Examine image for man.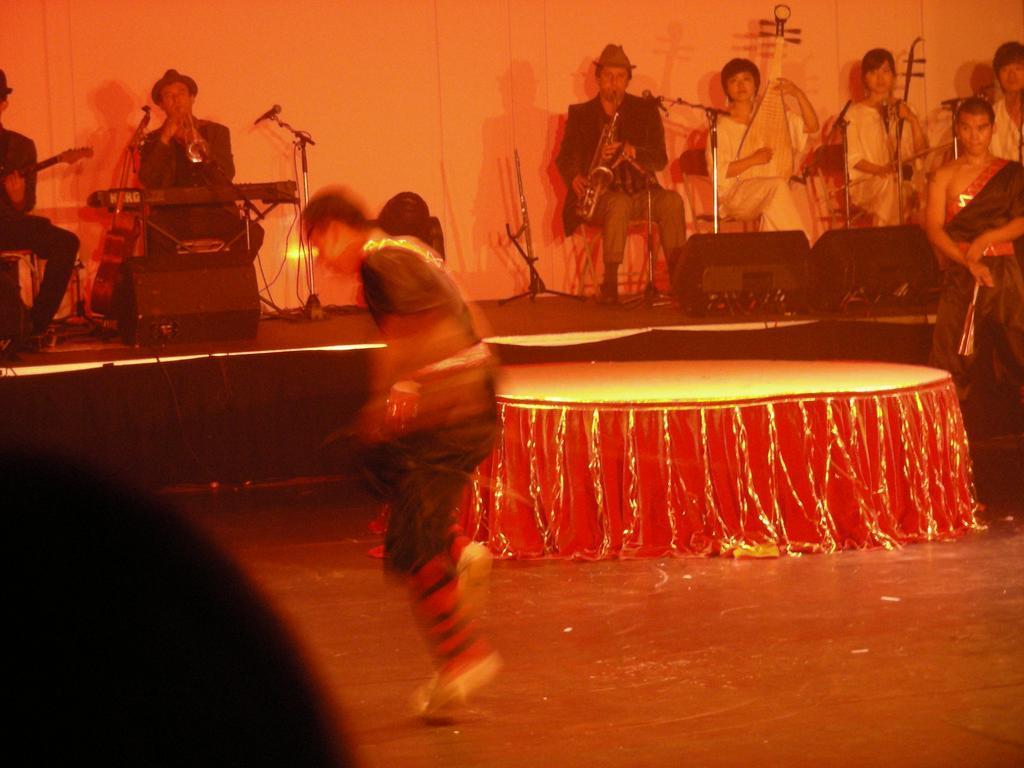
Examination result: detection(921, 95, 1023, 405).
